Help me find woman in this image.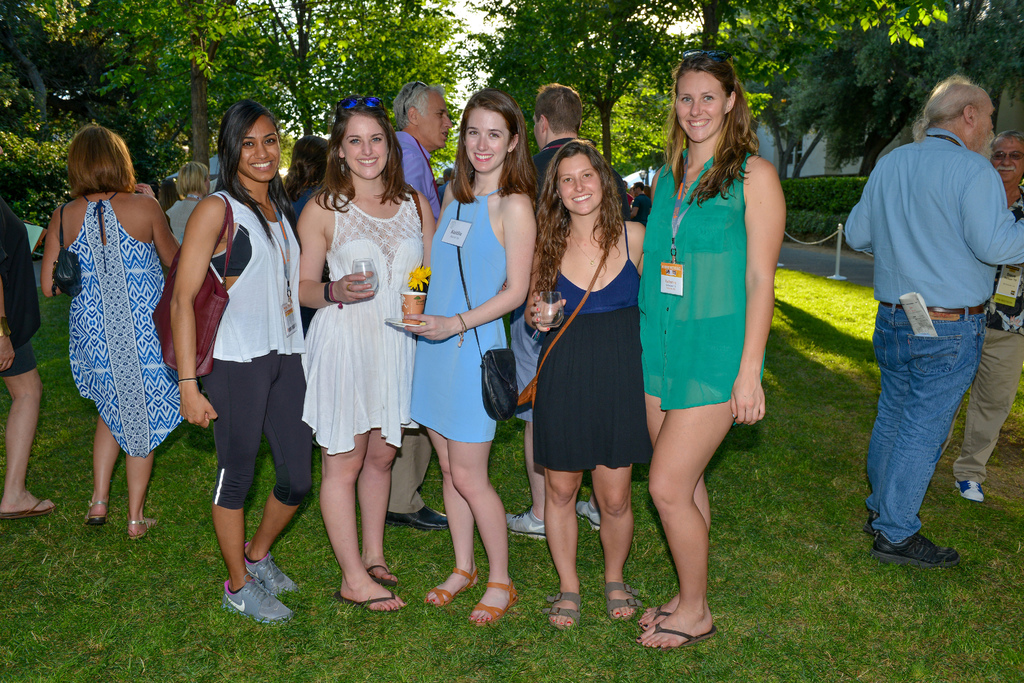
Found it: <region>531, 137, 668, 630</region>.
